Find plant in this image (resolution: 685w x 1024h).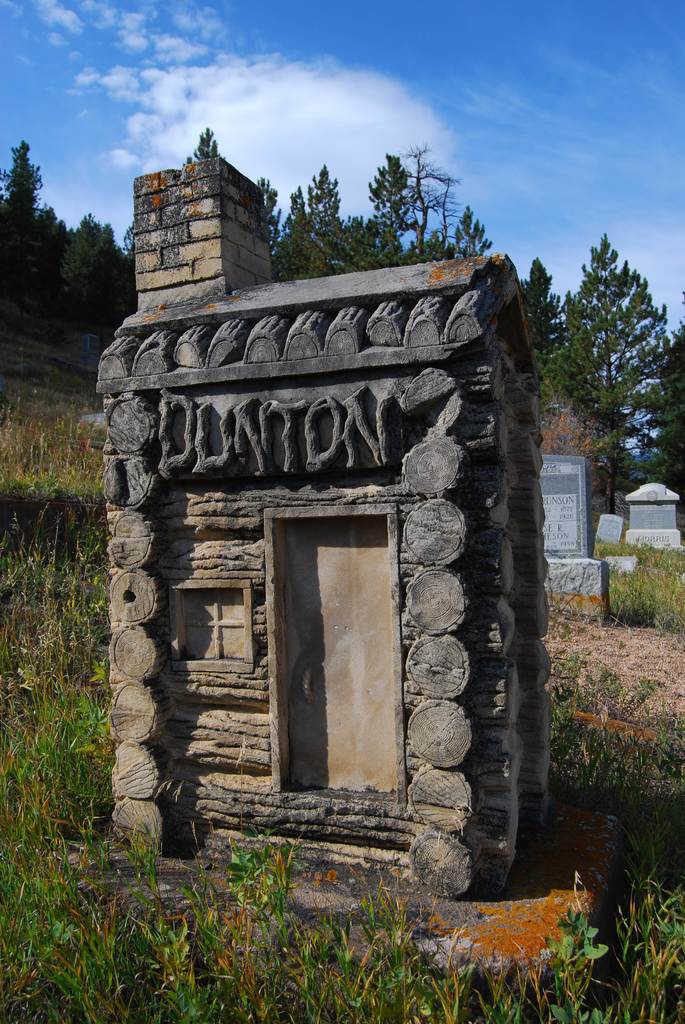
l=478, t=947, r=557, b=1023.
